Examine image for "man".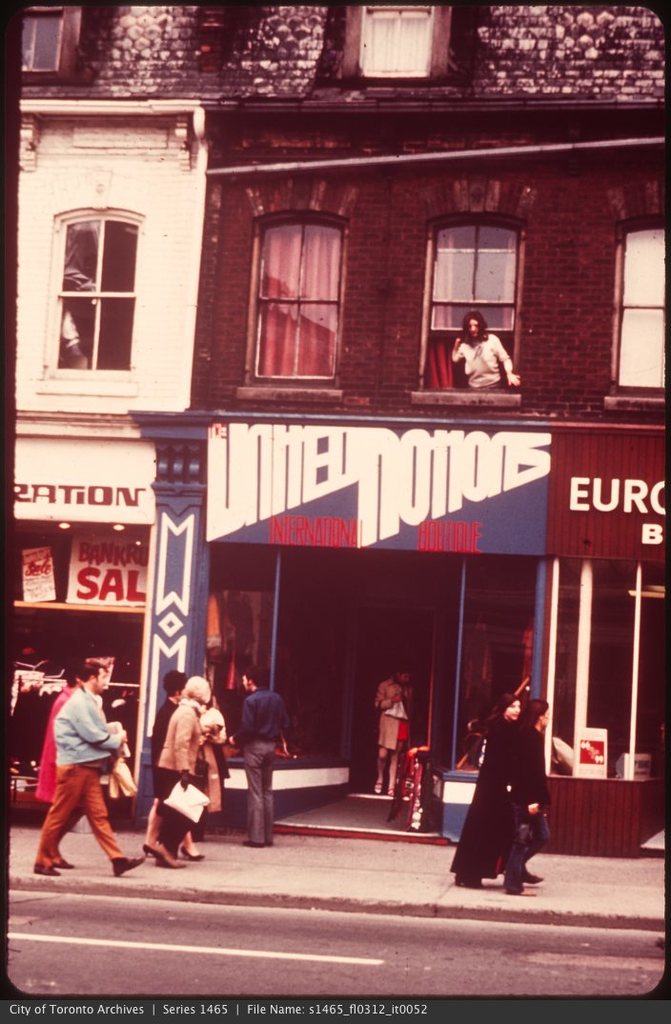
Examination result: 31/660/129/894.
